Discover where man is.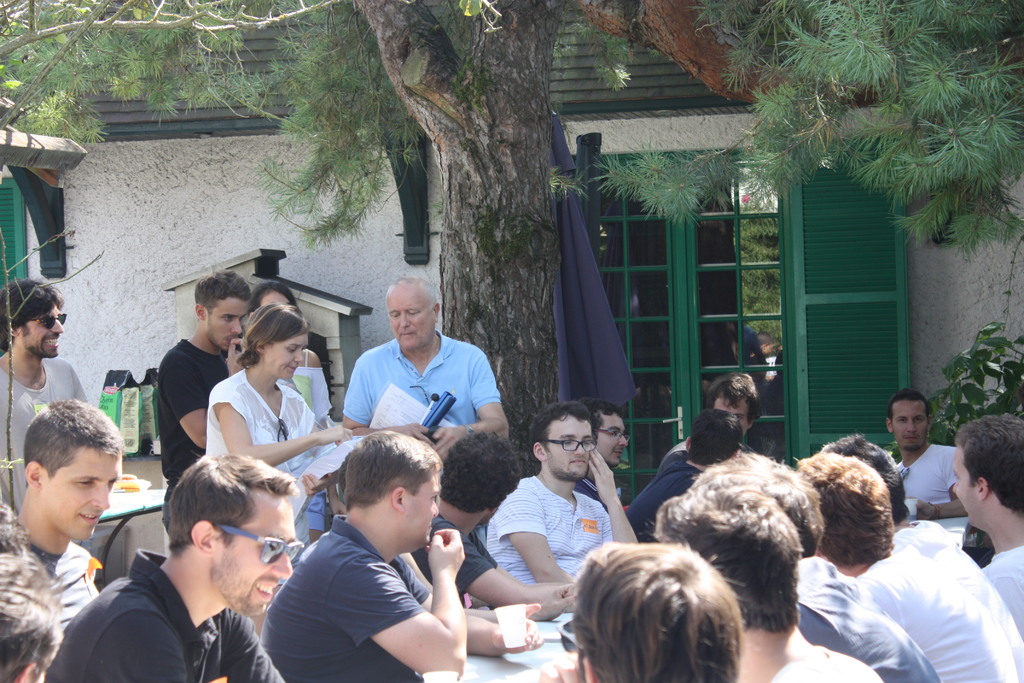
Discovered at rect(729, 483, 956, 682).
